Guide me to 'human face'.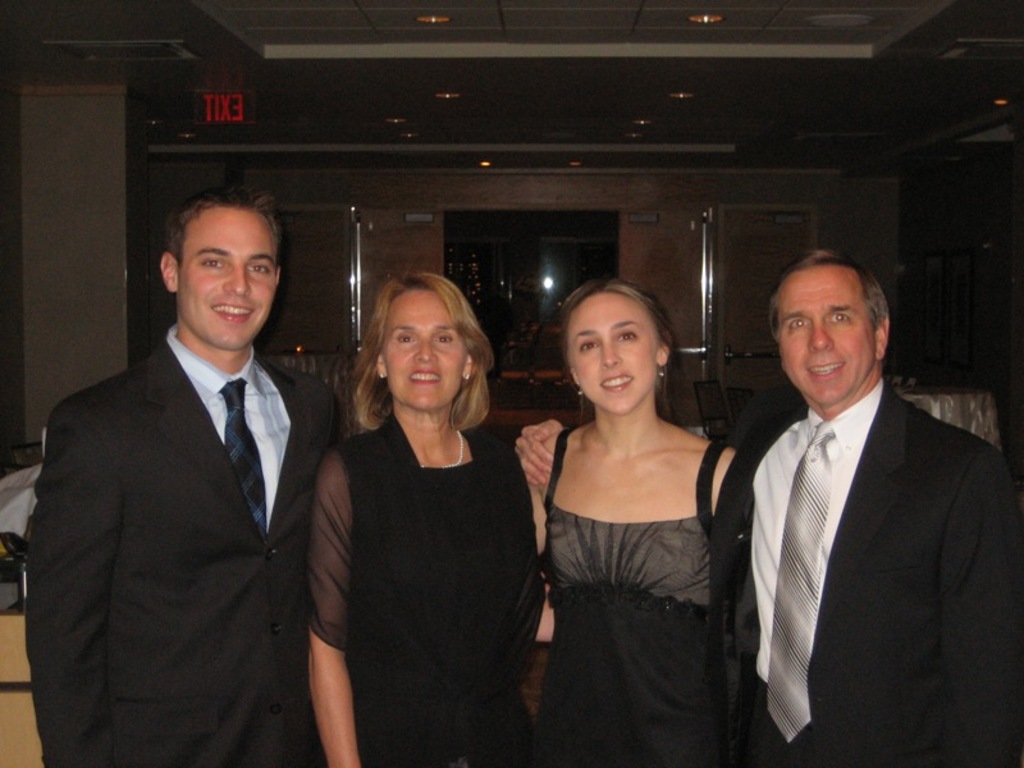
Guidance: bbox(182, 209, 279, 356).
